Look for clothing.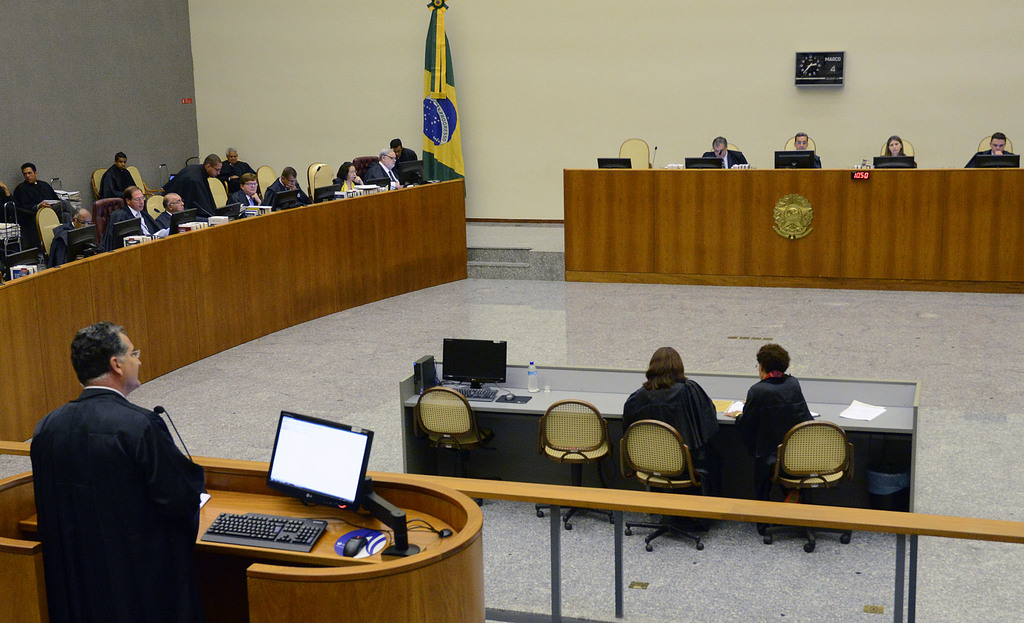
Found: region(227, 189, 261, 209).
